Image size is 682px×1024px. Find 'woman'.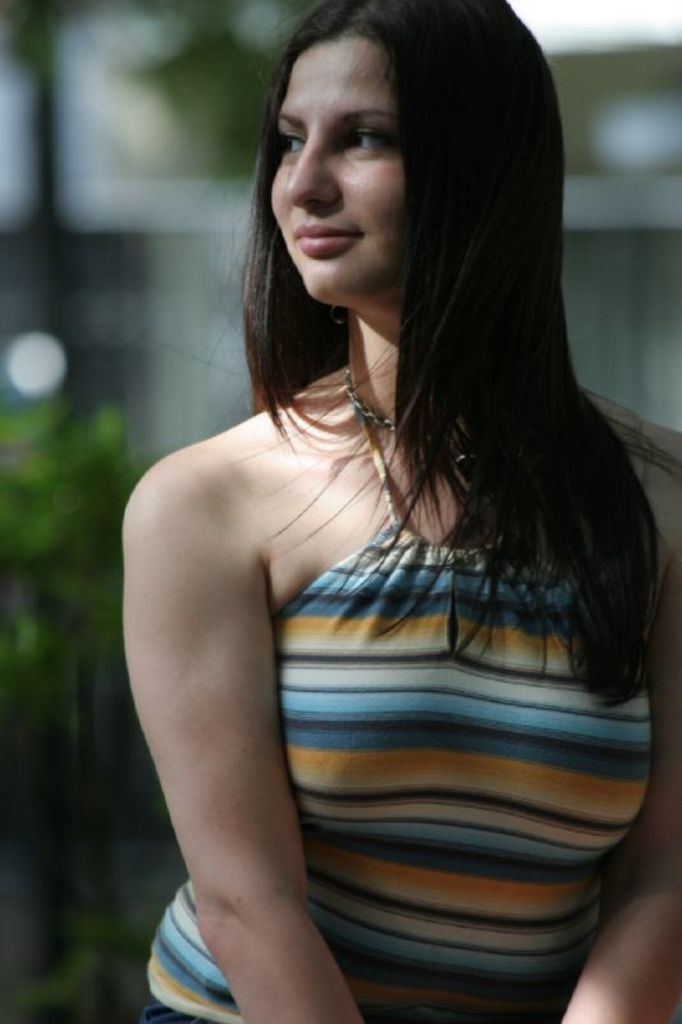
l=120, t=9, r=681, b=1023.
